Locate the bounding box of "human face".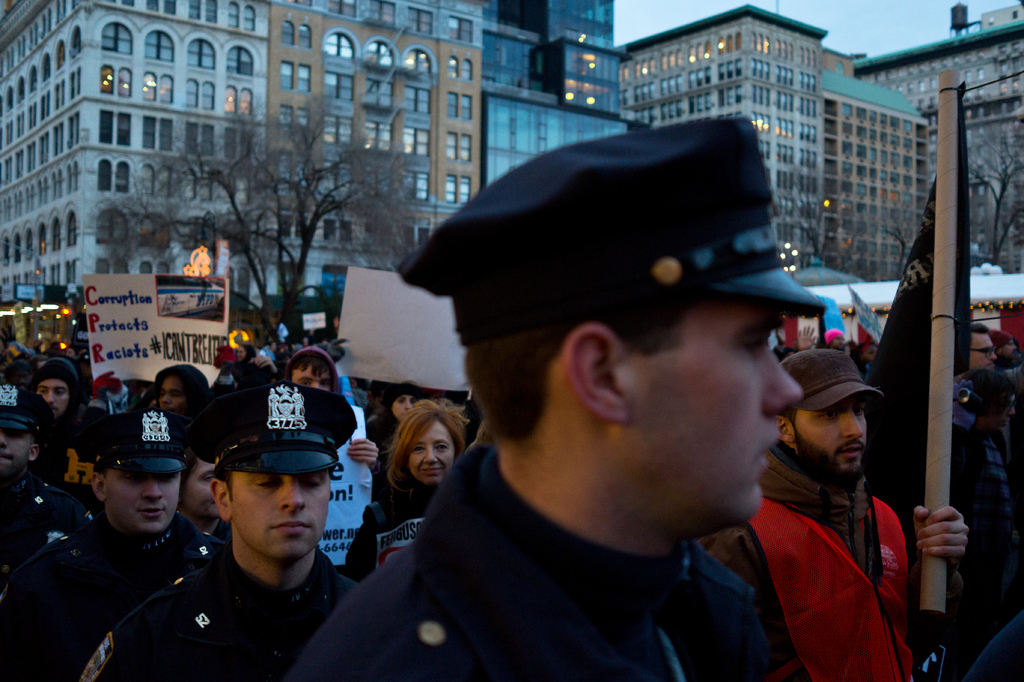
Bounding box: bbox=[38, 377, 67, 412].
